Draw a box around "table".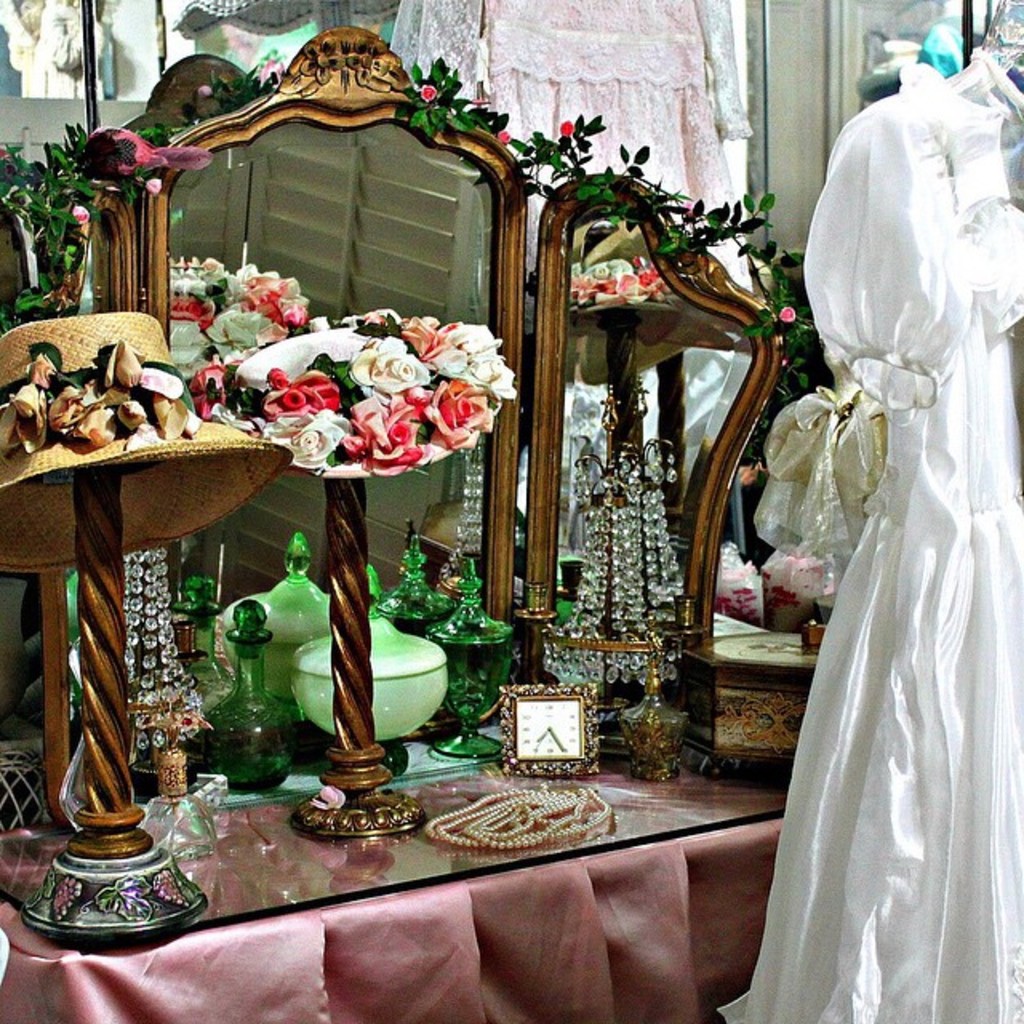
0:754:779:1022.
